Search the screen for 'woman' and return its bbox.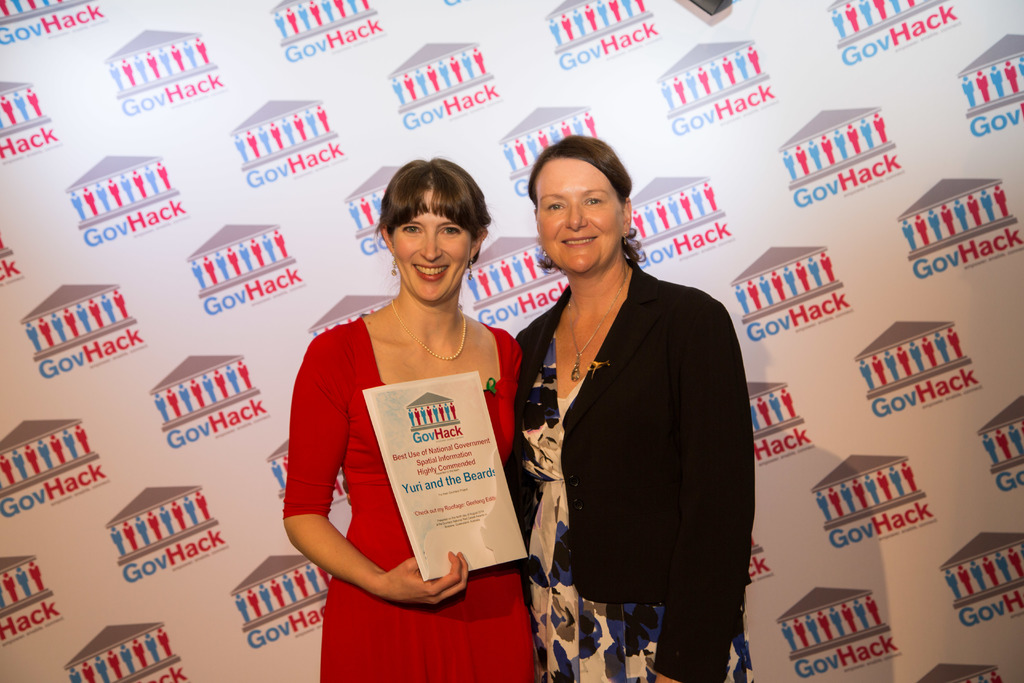
Found: pyautogui.locateOnScreen(500, 131, 755, 682).
